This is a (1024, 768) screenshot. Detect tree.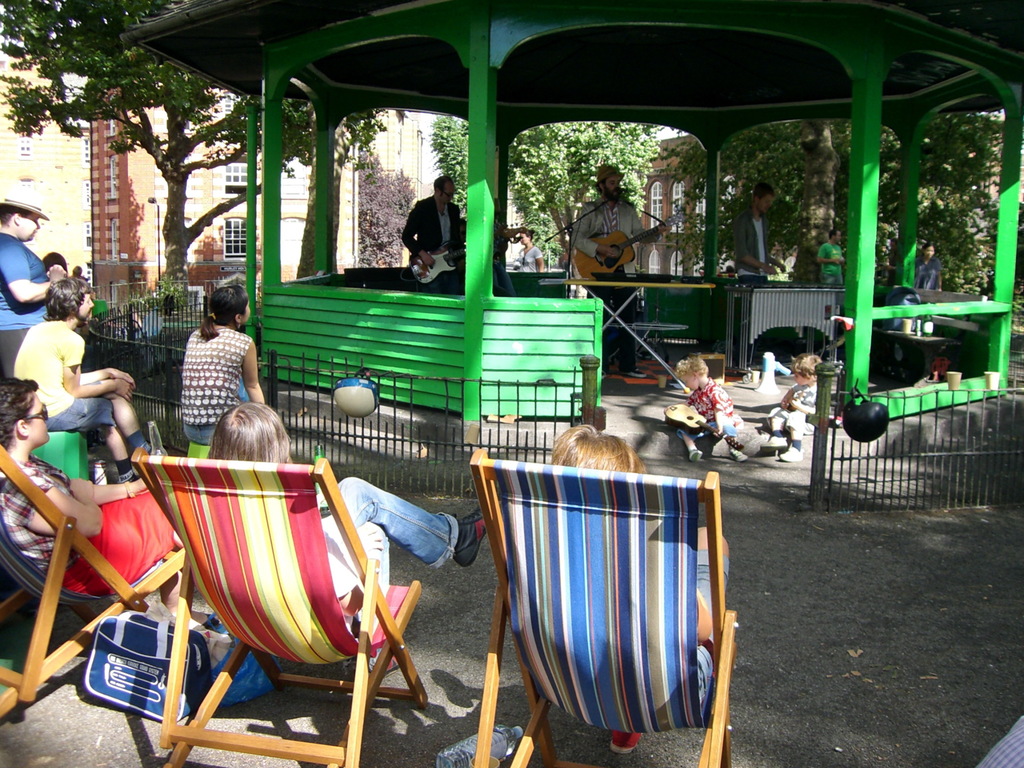
(678,119,1018,294).
